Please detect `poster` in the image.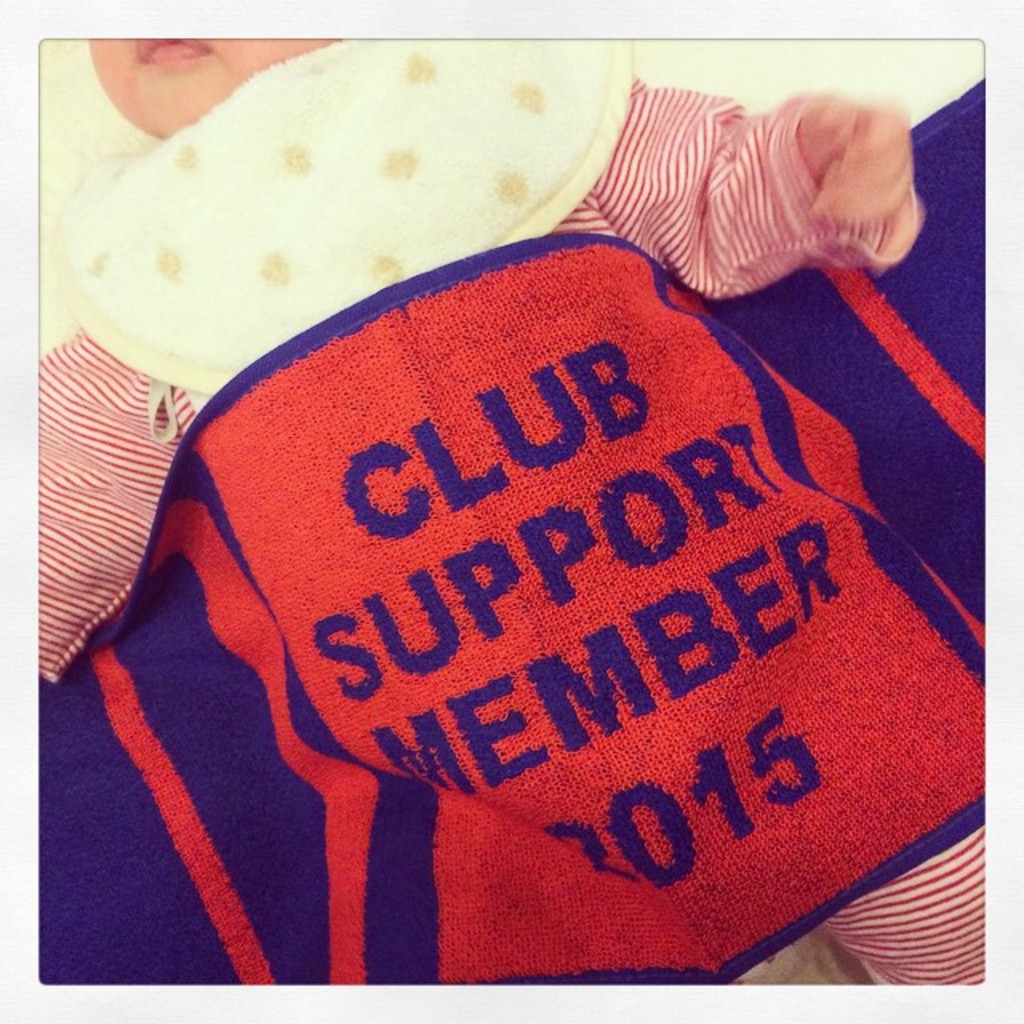
[35, 40, 982, 984].
